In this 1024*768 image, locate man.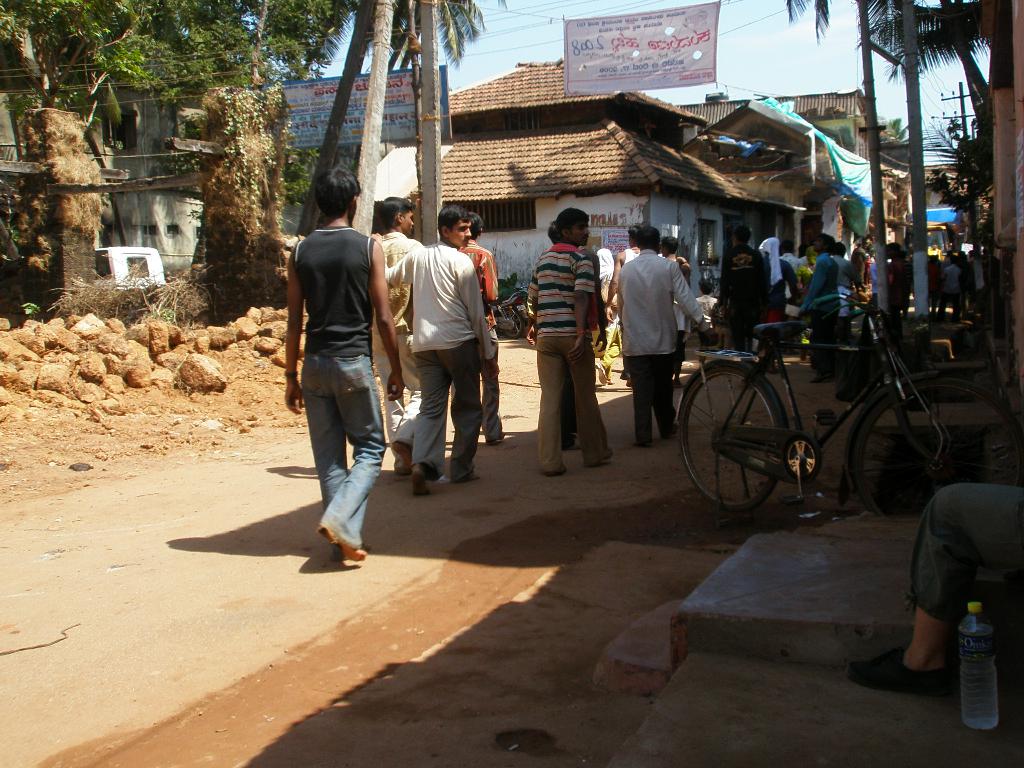
Bounding box: bbox=(524, 204, 620, 479).
